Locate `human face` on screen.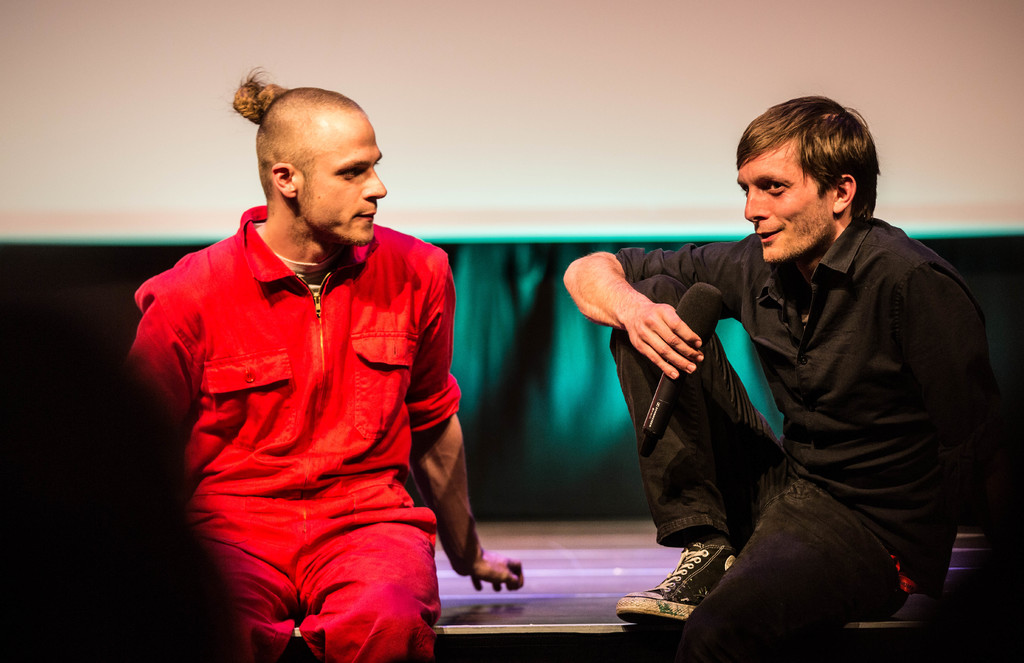
On screen at (x1=300, y1=118, x2=387, y2=247).
